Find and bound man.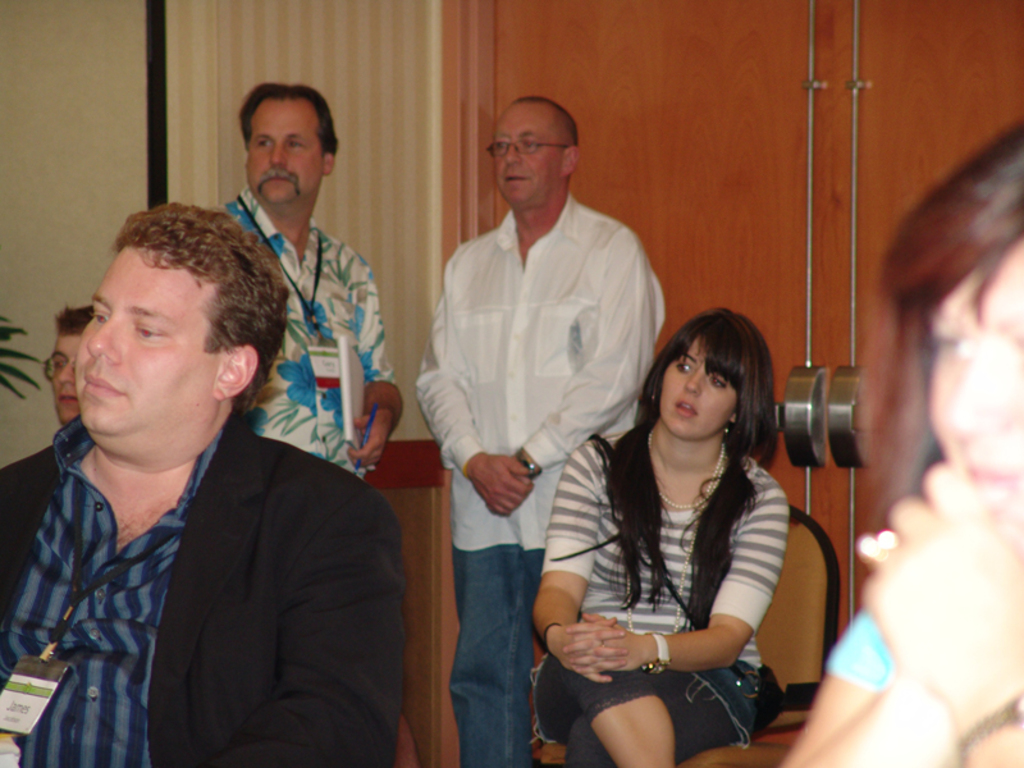
Bound: [19, 177, 424, 756].
